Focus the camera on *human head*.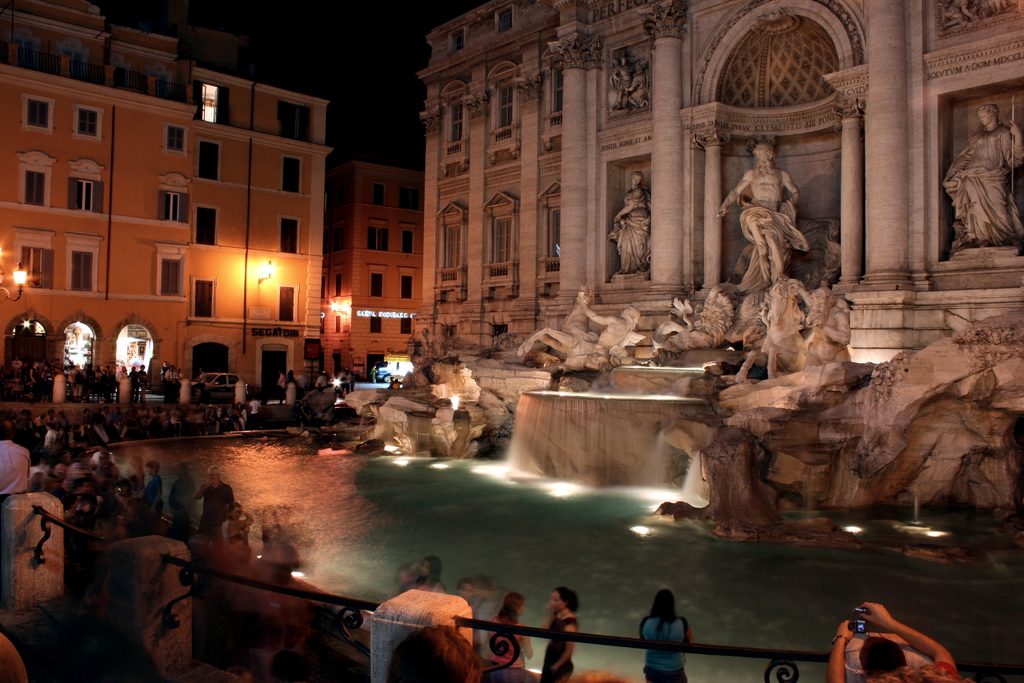
Focus region: left=145, top=460, right=160, bottom=476.
